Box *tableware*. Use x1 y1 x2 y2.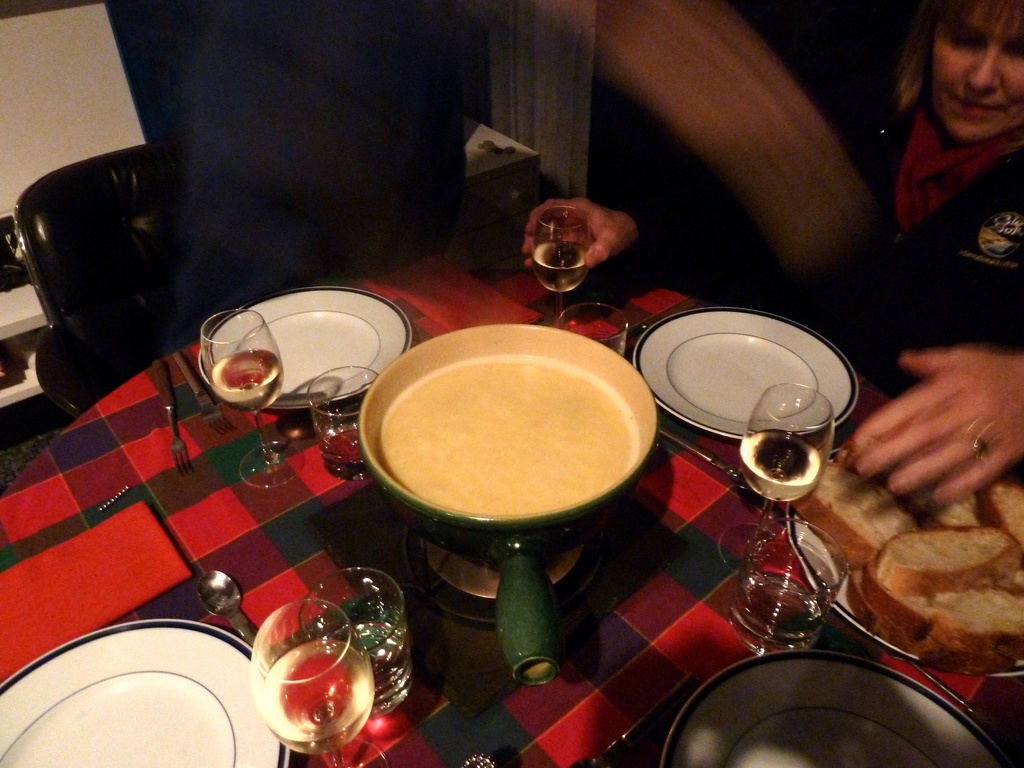
632 304 861 443.
